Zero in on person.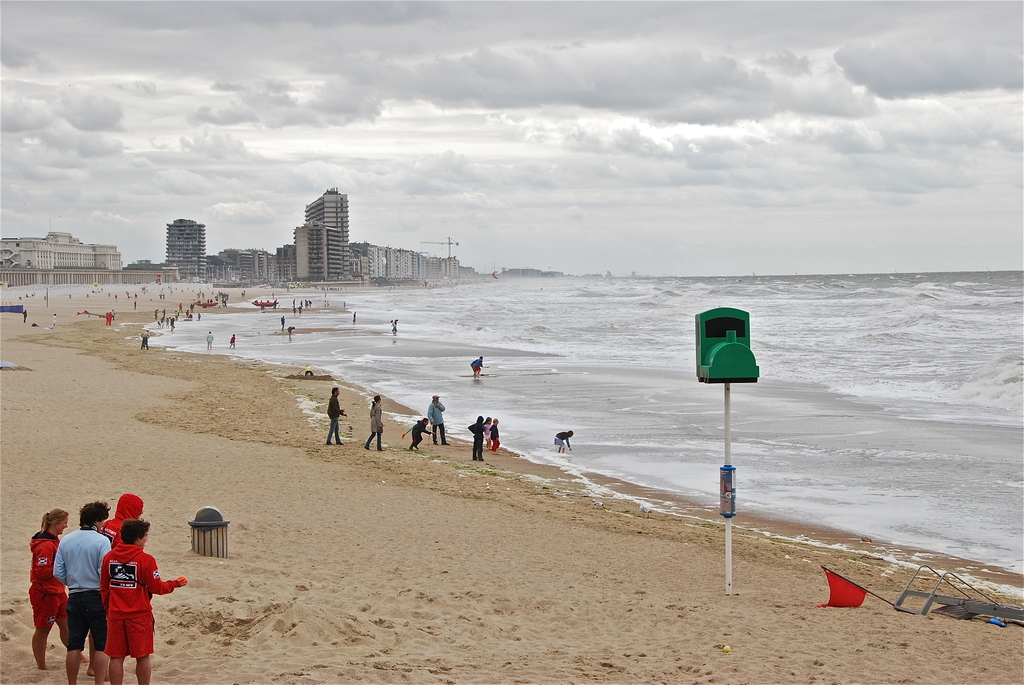
Zeroed in: locate(472, 355, 489, 380).
